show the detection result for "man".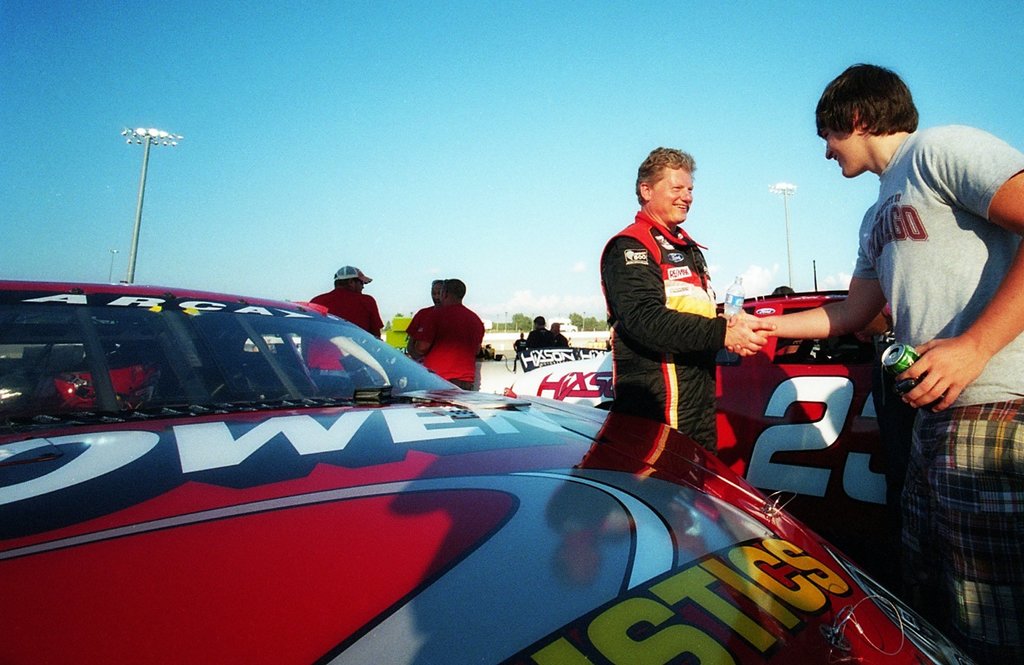
[x1=525, y1=315, x2=568, y2=349].
